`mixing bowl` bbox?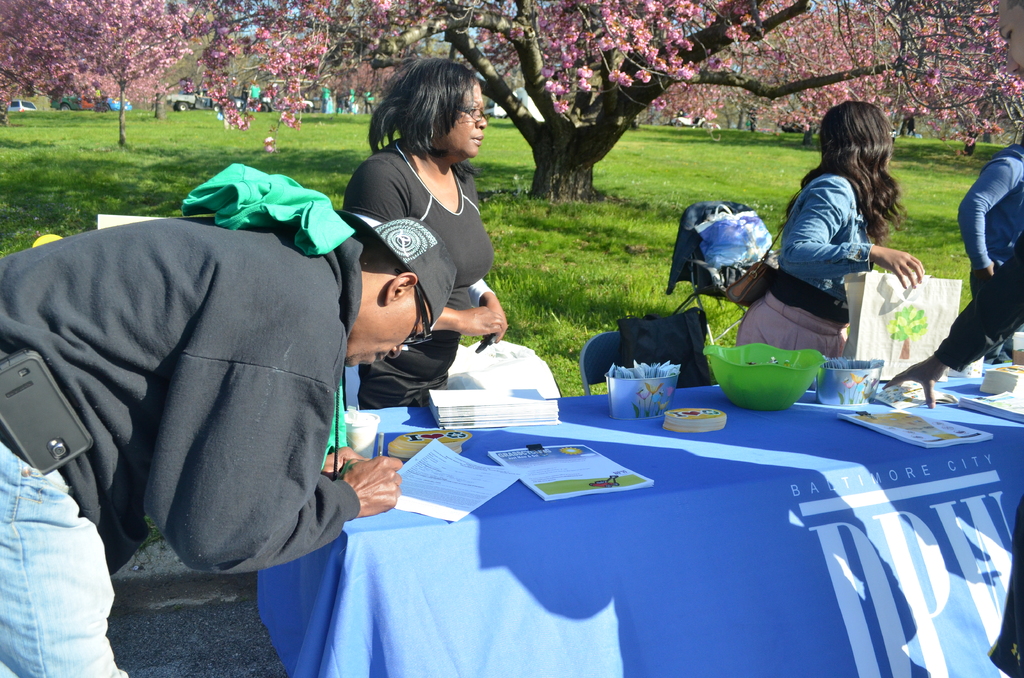
{"x1": 715, "y1": 344, "x2": 822, "y2": 410}
